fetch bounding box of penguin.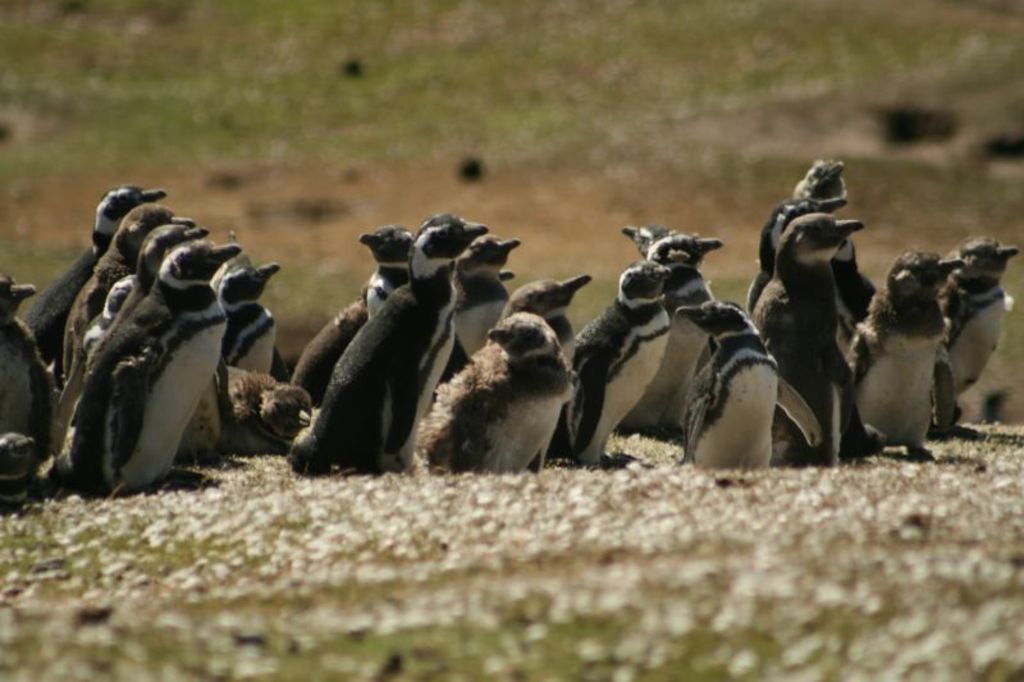
Bbox: (676,292,822,468).
